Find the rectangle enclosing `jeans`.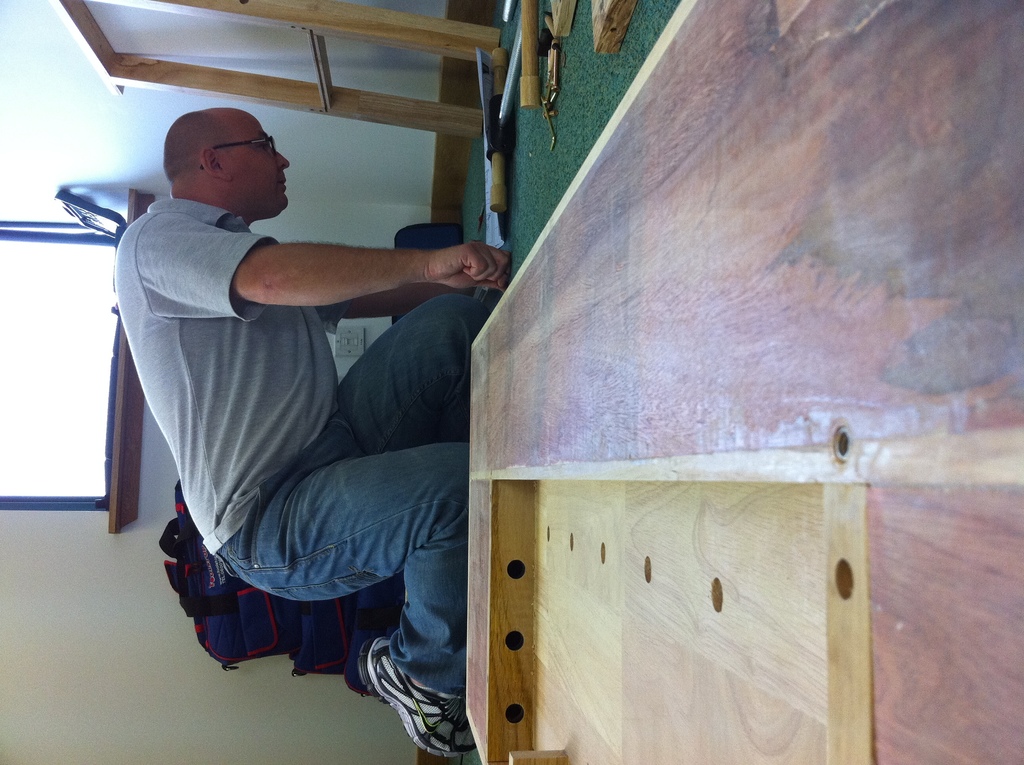
218, 294, 487, 697.
